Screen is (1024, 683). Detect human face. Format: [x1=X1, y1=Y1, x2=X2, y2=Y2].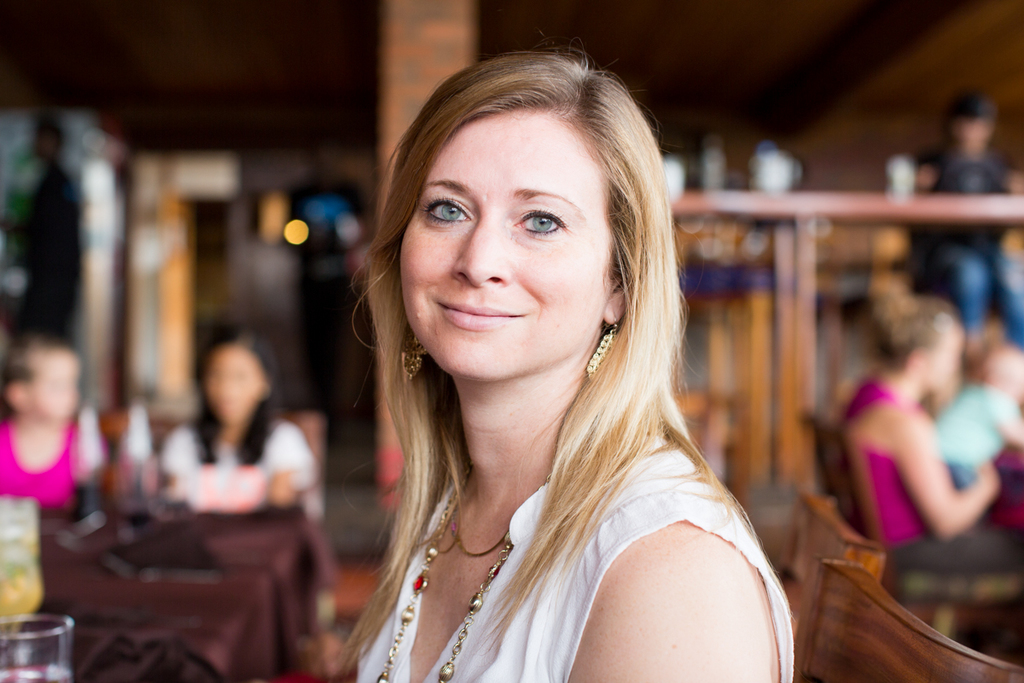
[x1=926, y1=323, x2=967, y2=399].
